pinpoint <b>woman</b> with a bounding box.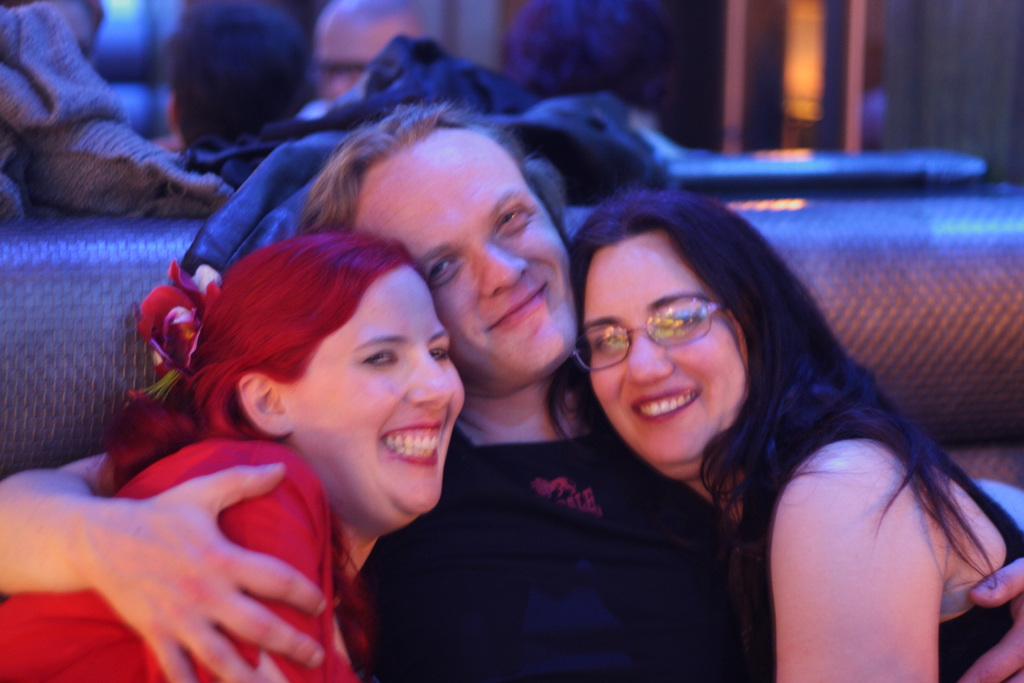
[left=77, top=216, right=515, bottom=641].
